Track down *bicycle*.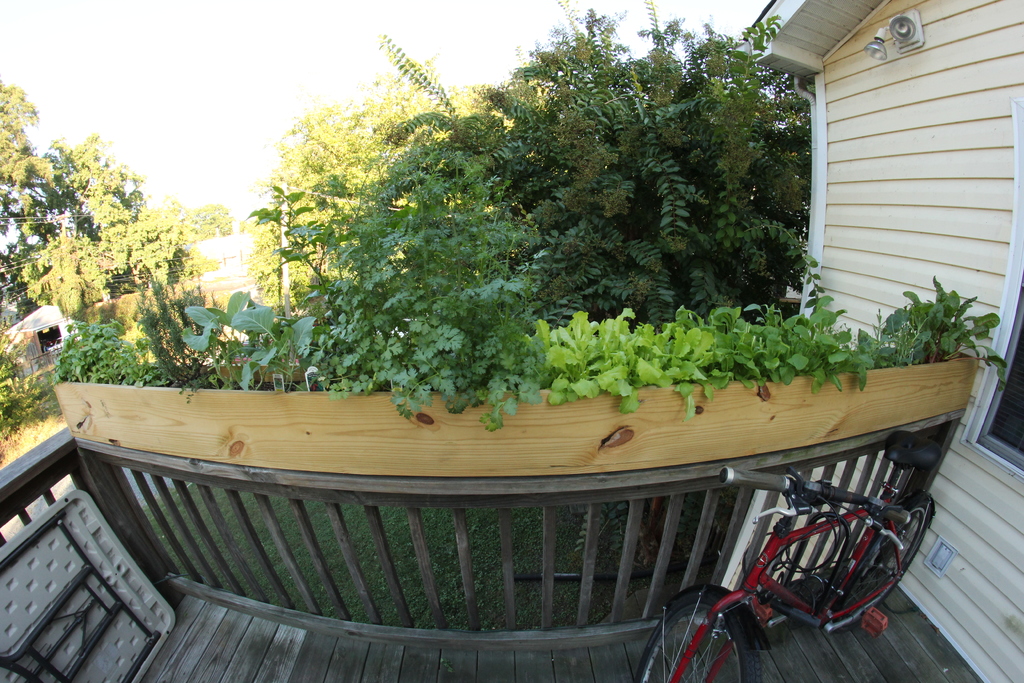
Tracked to {"x1": 644, "y1": 420, "x2": 958, "y2": 668}.
